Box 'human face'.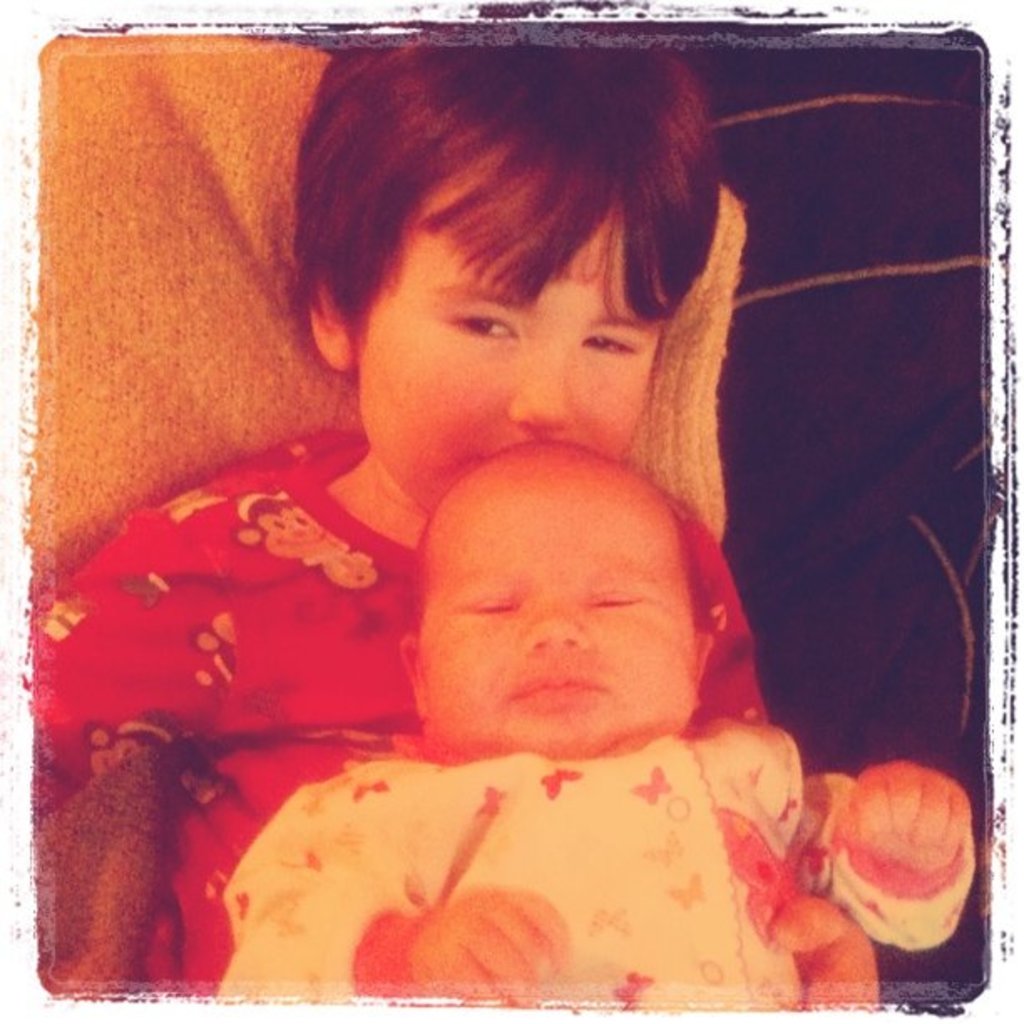
<bbox>423, 463, 698, 746</bbox>.
